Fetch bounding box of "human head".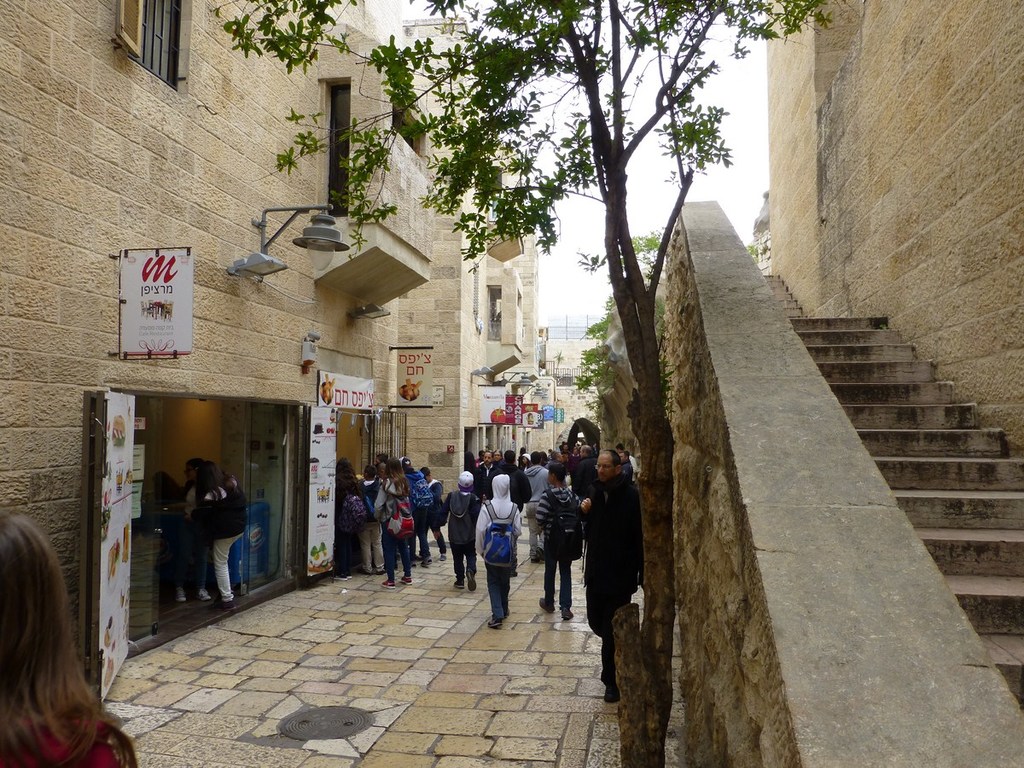
Bbox: crop(550, 460, 568, 485).
